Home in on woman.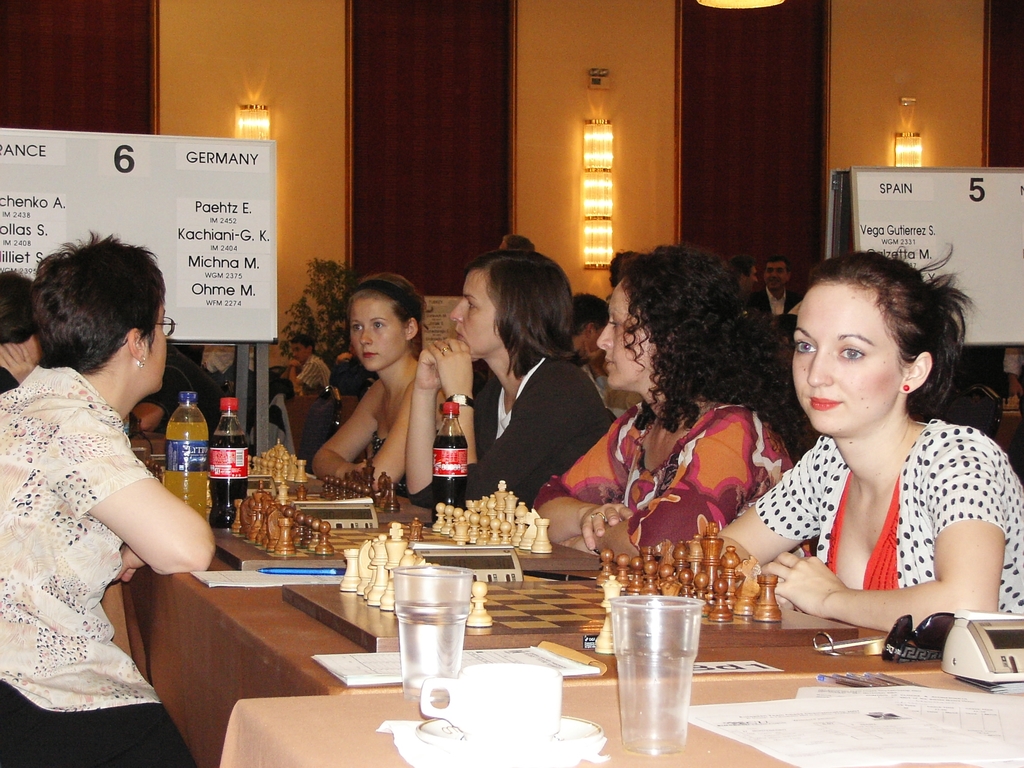
Homed in at x1=0 y1=266 x2=47 y2=394.
